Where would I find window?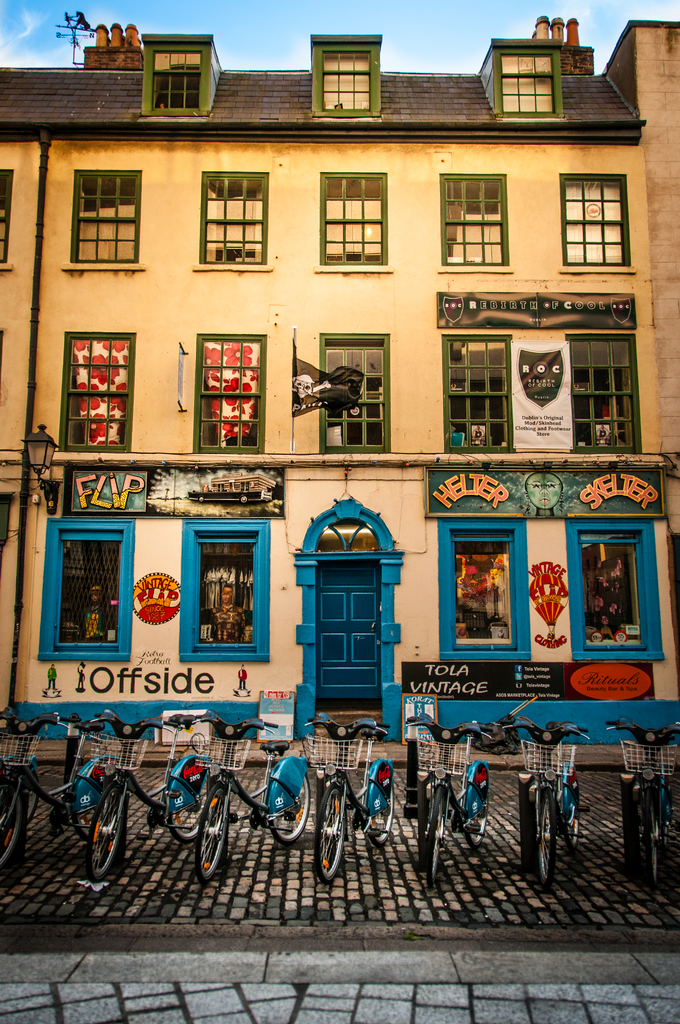
At x1=314 y1=175 x2=384 y2=268.
